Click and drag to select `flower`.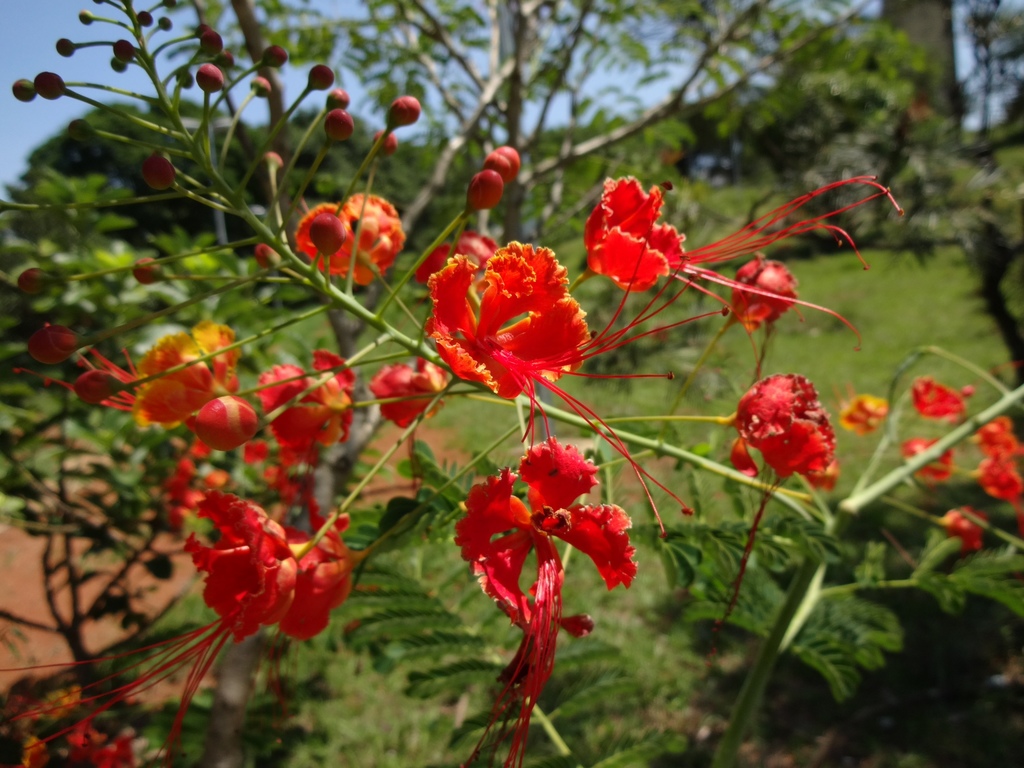
Selection: bbox(156, 16, 172, 29).
